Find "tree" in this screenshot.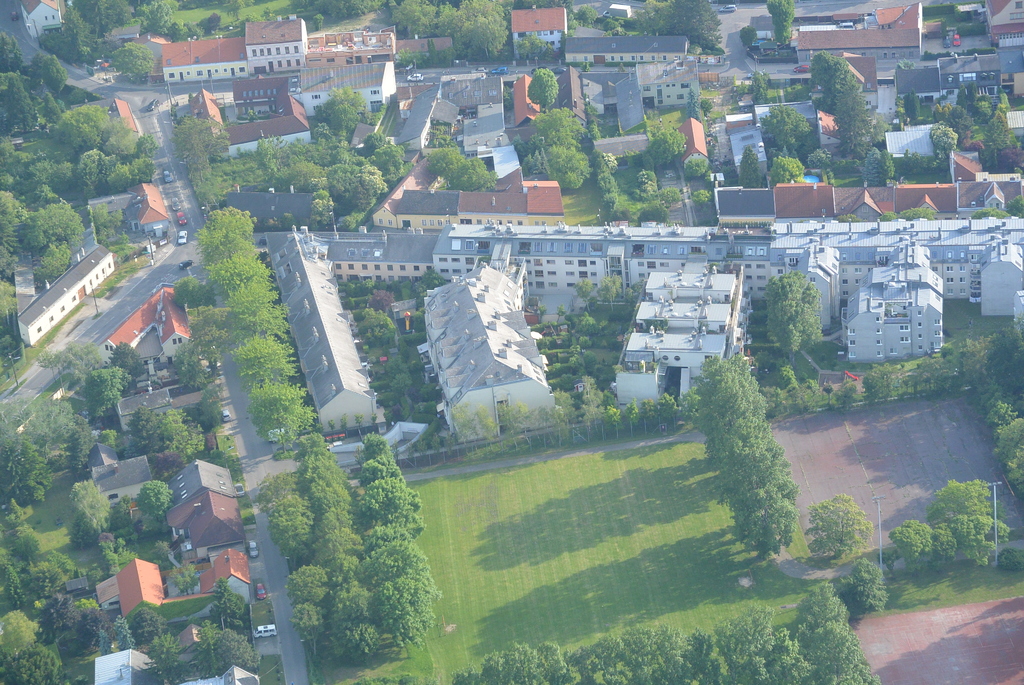
The bounding box for "tree" is <box>632,0,728,43</box>.
